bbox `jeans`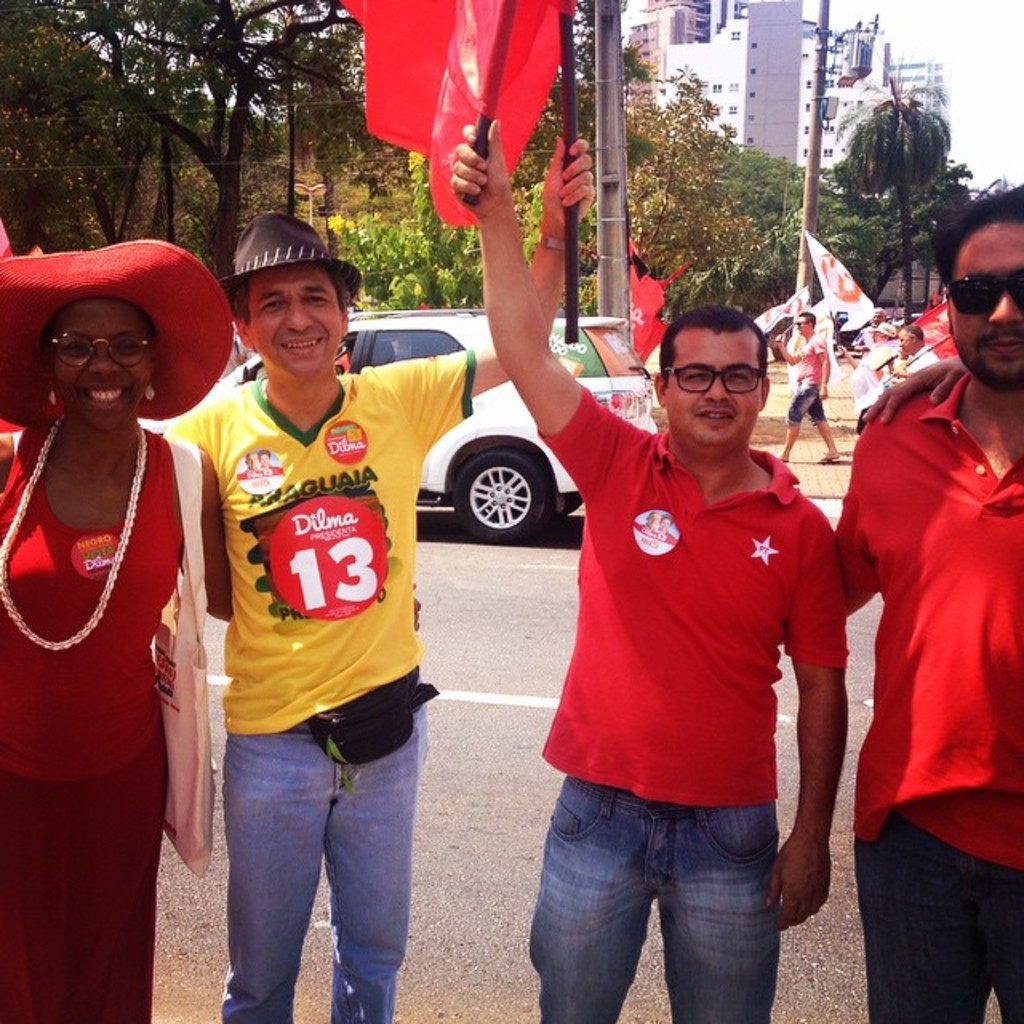
detection(533, 781, 811, 1018)
